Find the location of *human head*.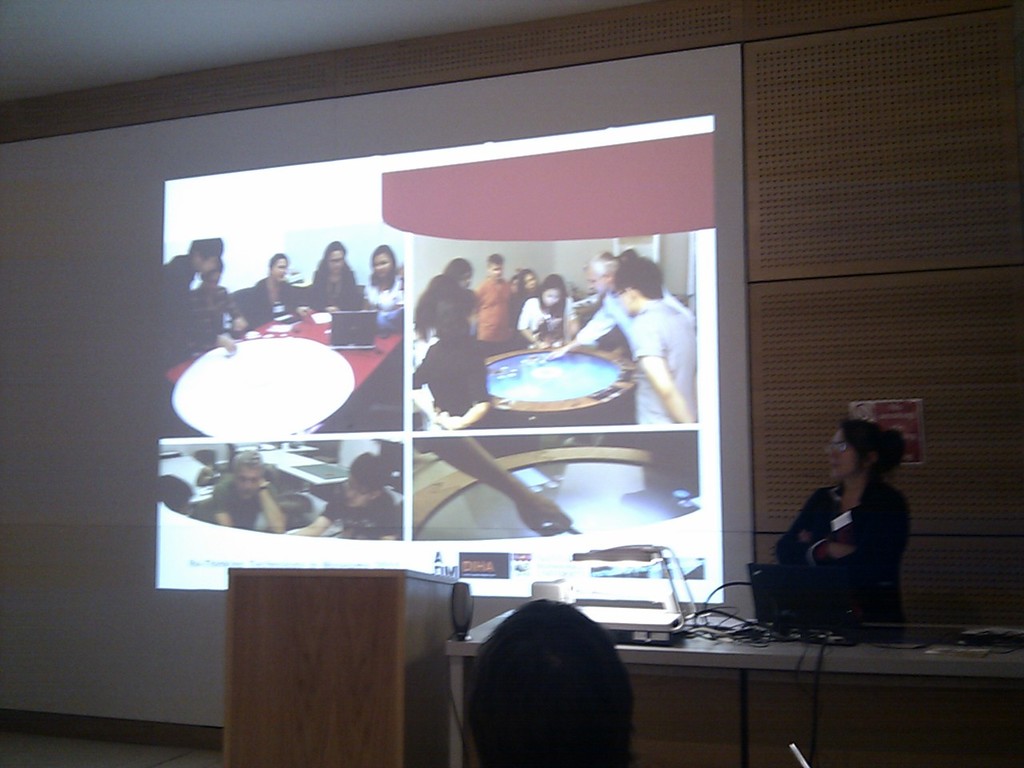
Location: [198,260,222,288].
